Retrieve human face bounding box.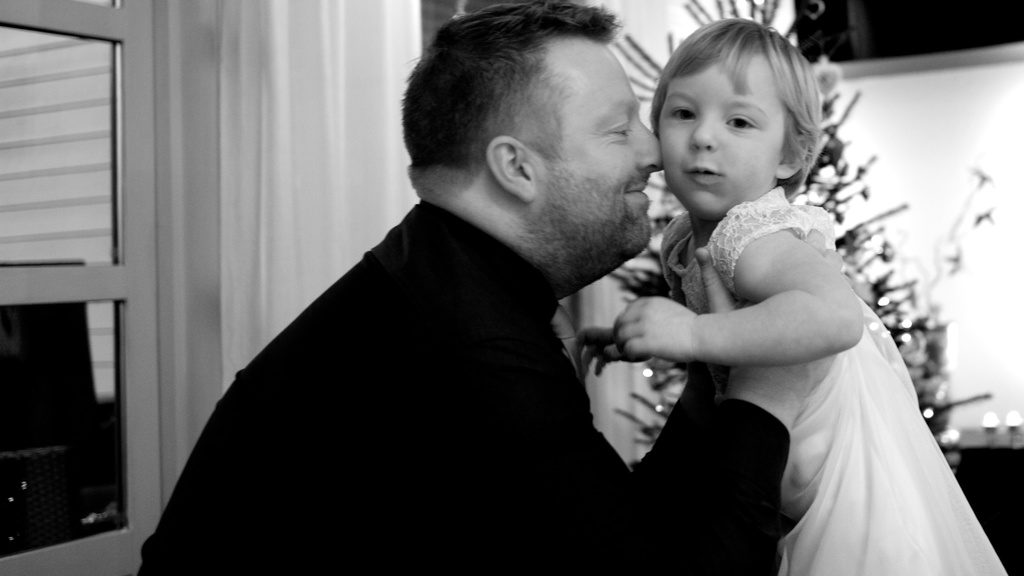
Bounding box: box(657, 60, 788, 219).
